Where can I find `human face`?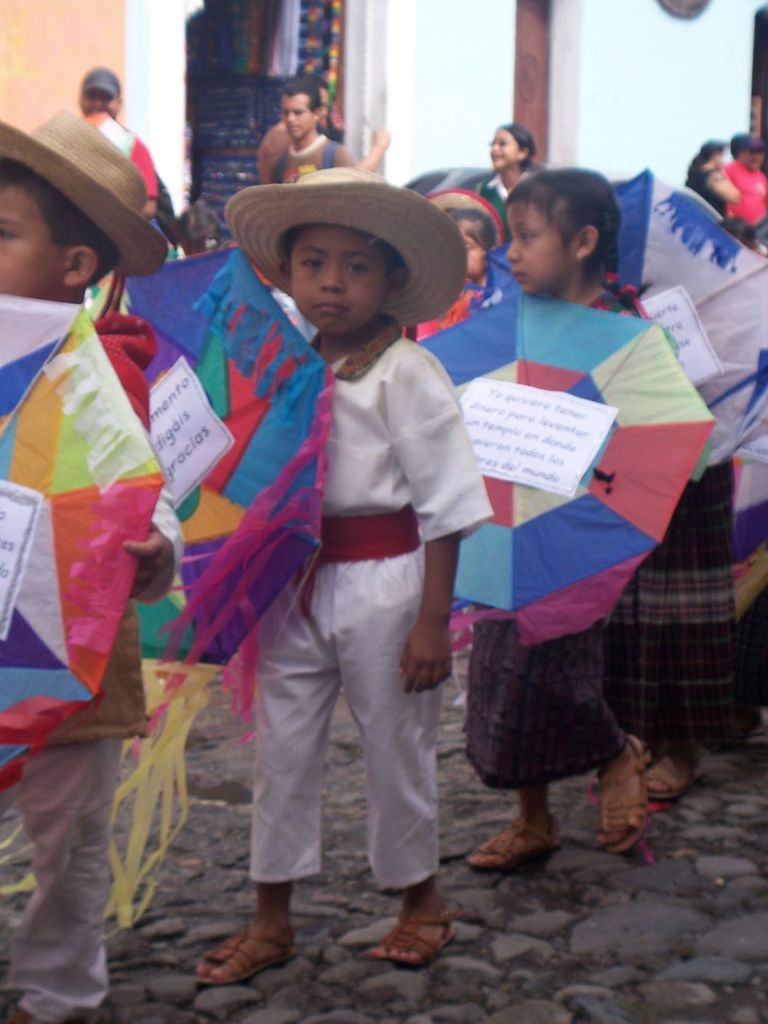
You can find it at detection(505, 194, 570, 298).
